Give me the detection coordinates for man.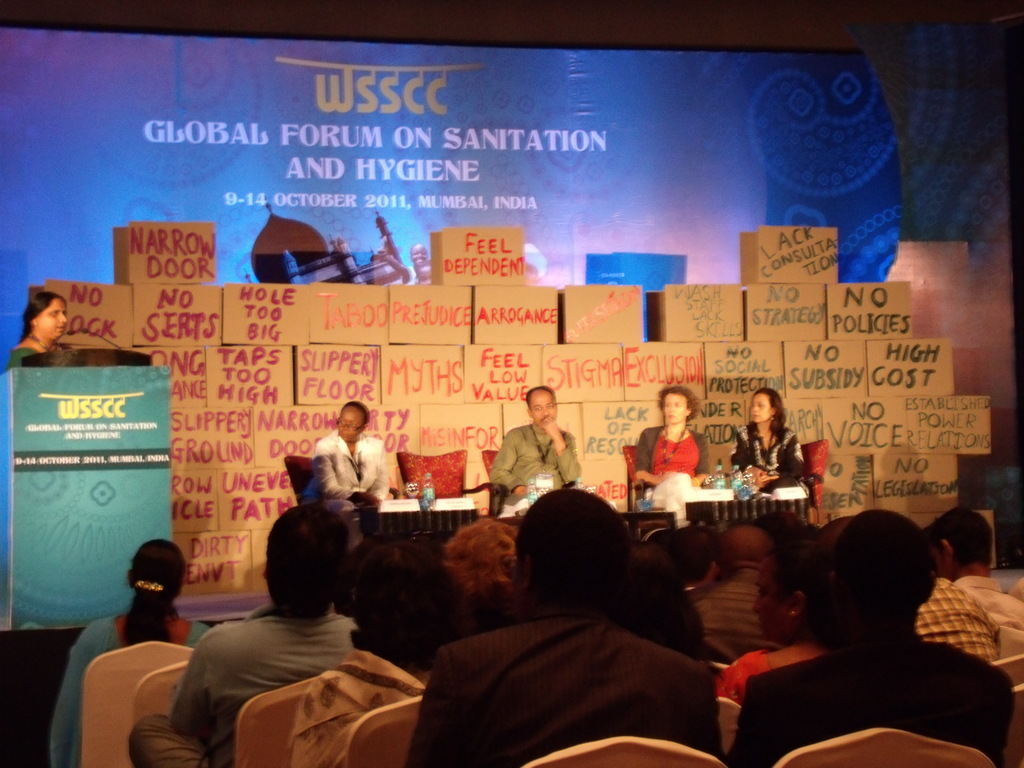
left=727, top=511, right=1017, bottom=767.
